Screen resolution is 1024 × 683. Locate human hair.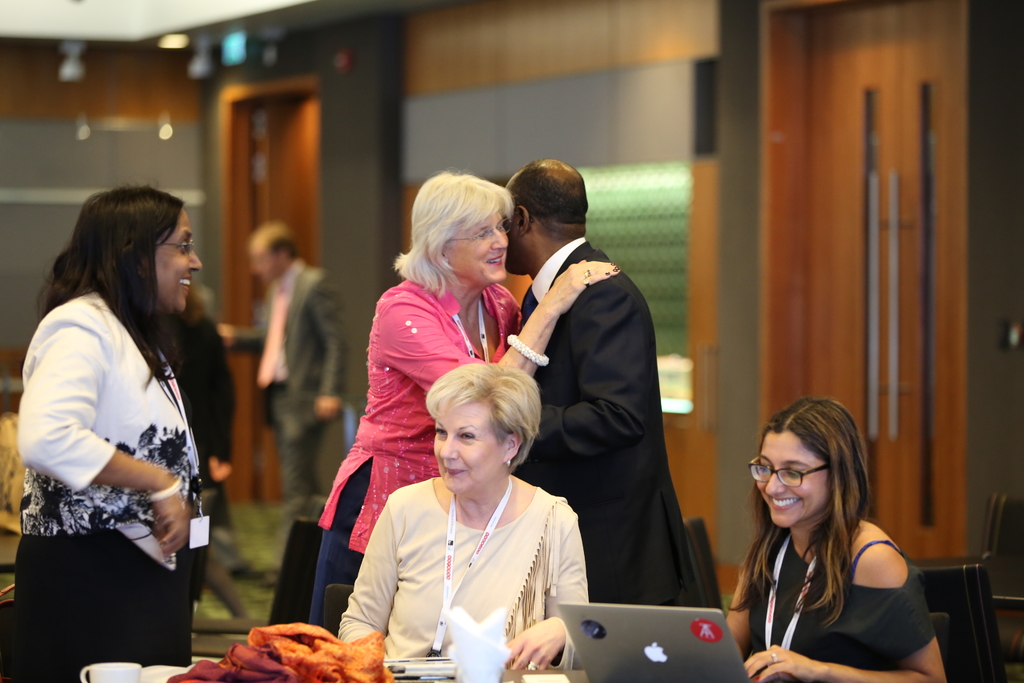
crop(422, 360, 545, 468).
